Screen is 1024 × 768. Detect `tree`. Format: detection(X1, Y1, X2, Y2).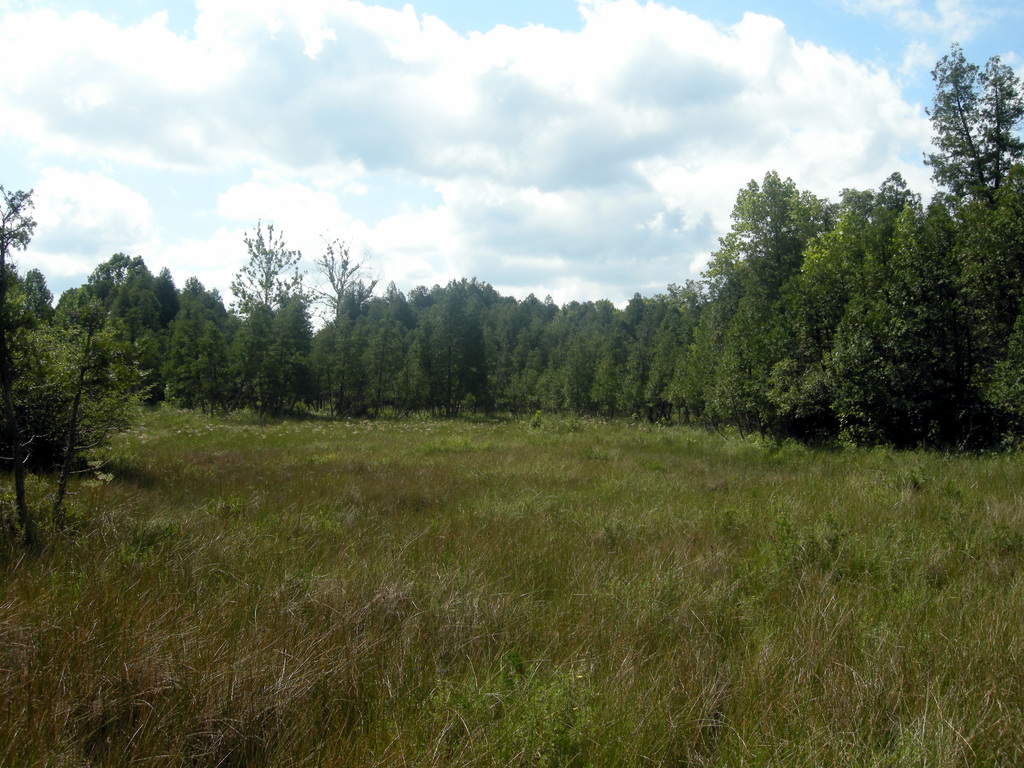
detection(16, 236, 150, 534).
